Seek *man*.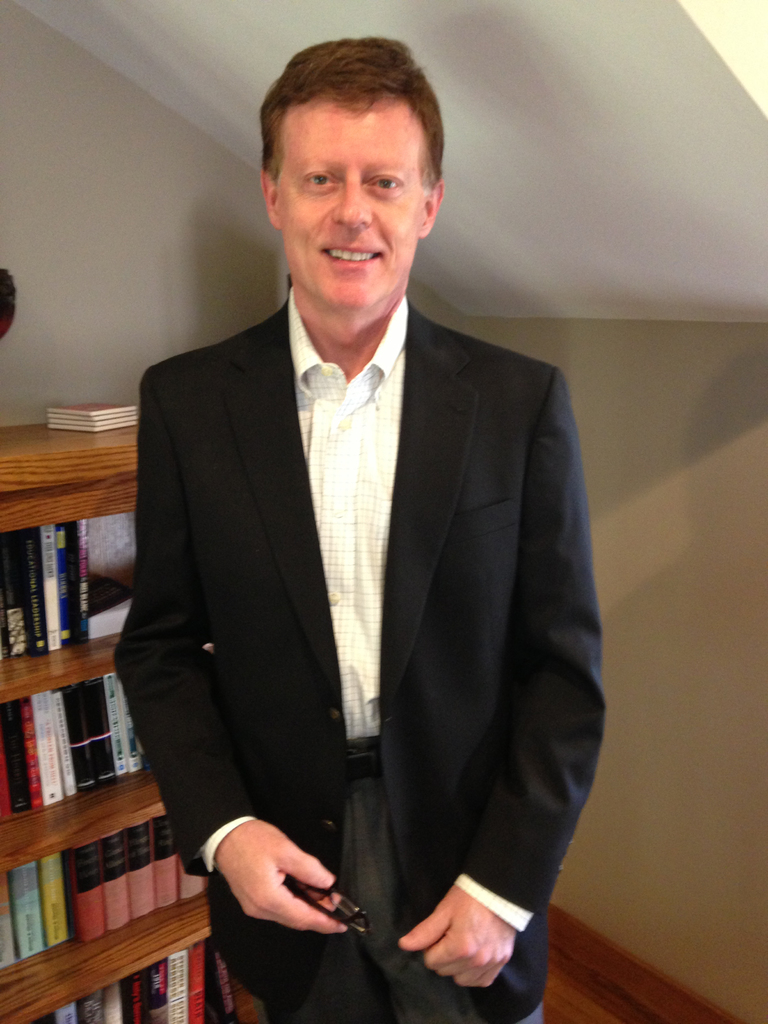
{"x1": 100, "y1": 40, "x2": 623, "y2": 1018}.
